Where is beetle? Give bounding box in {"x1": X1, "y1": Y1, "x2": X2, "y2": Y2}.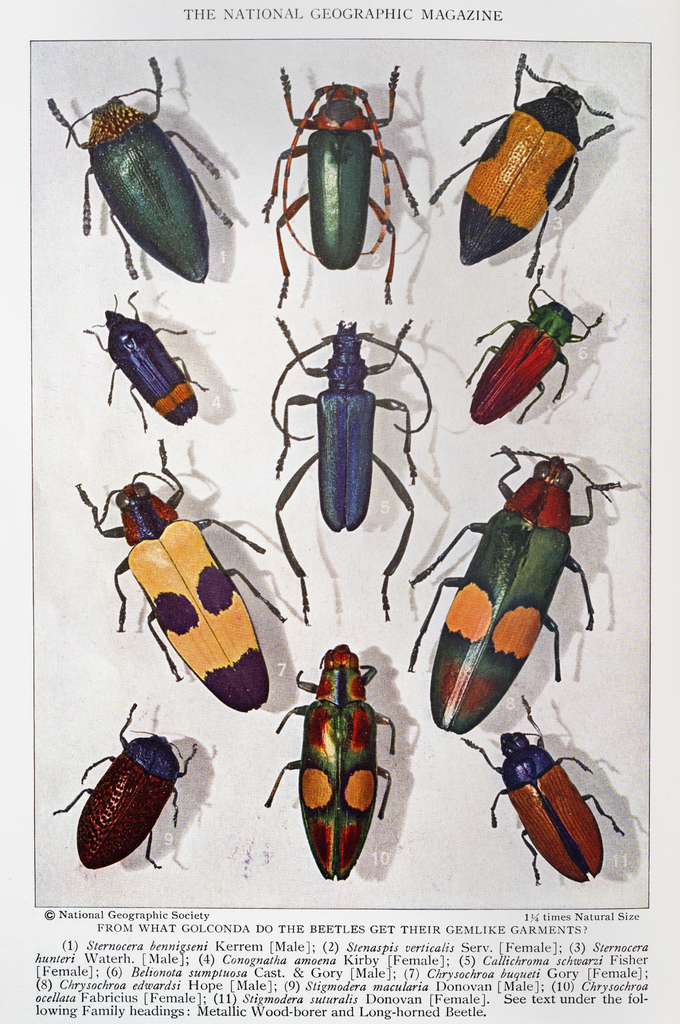
{"x1": 36, "y1": 57, "x2": 232, "y2": 290}.
